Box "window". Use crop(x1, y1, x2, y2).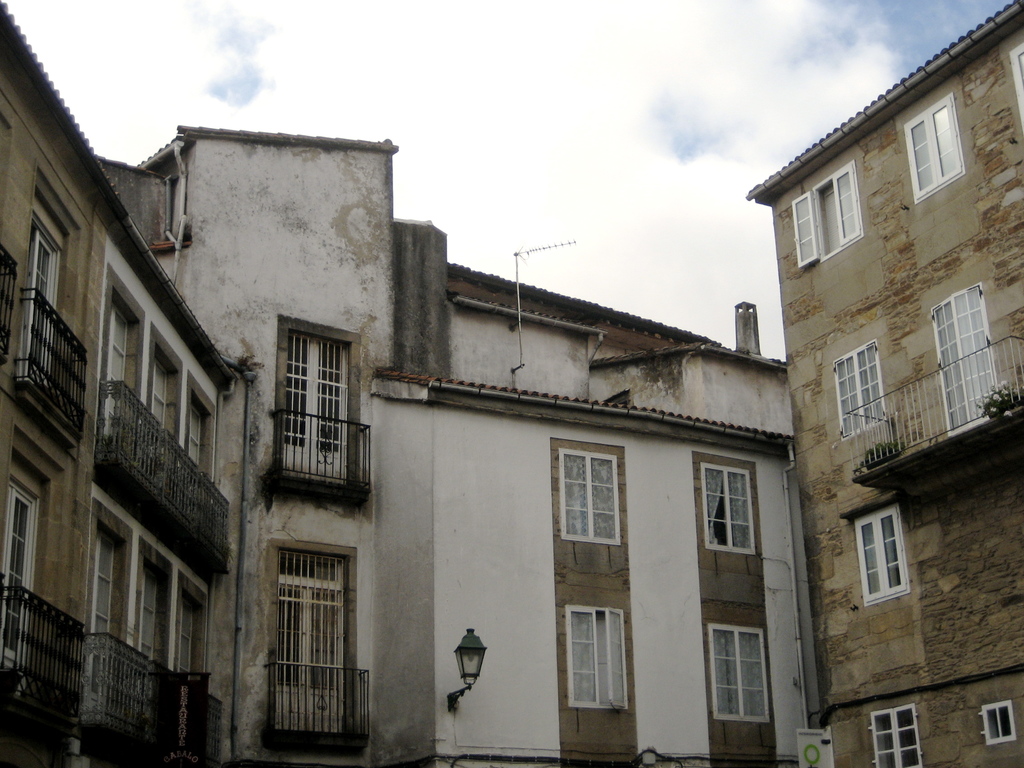
crop(702, 463, 759, 553).
